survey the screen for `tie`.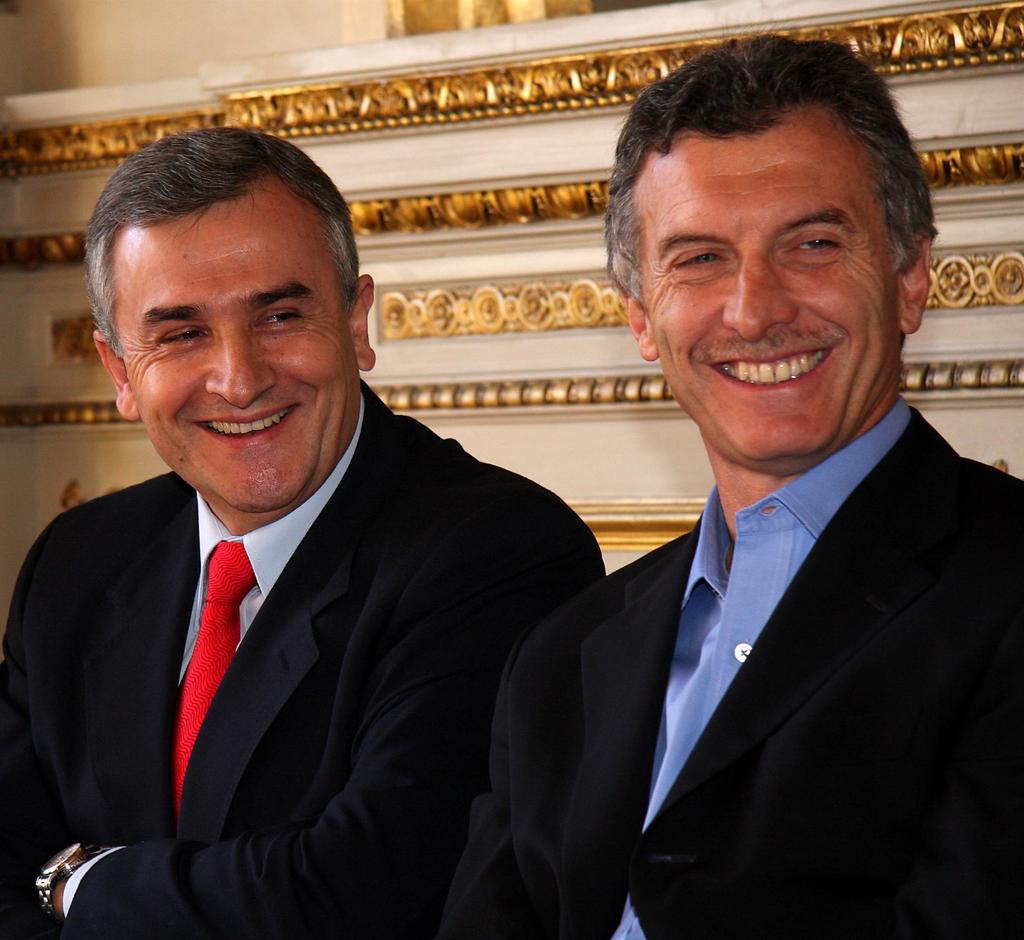
Survey found: crop(179, 544, 259, 818).
